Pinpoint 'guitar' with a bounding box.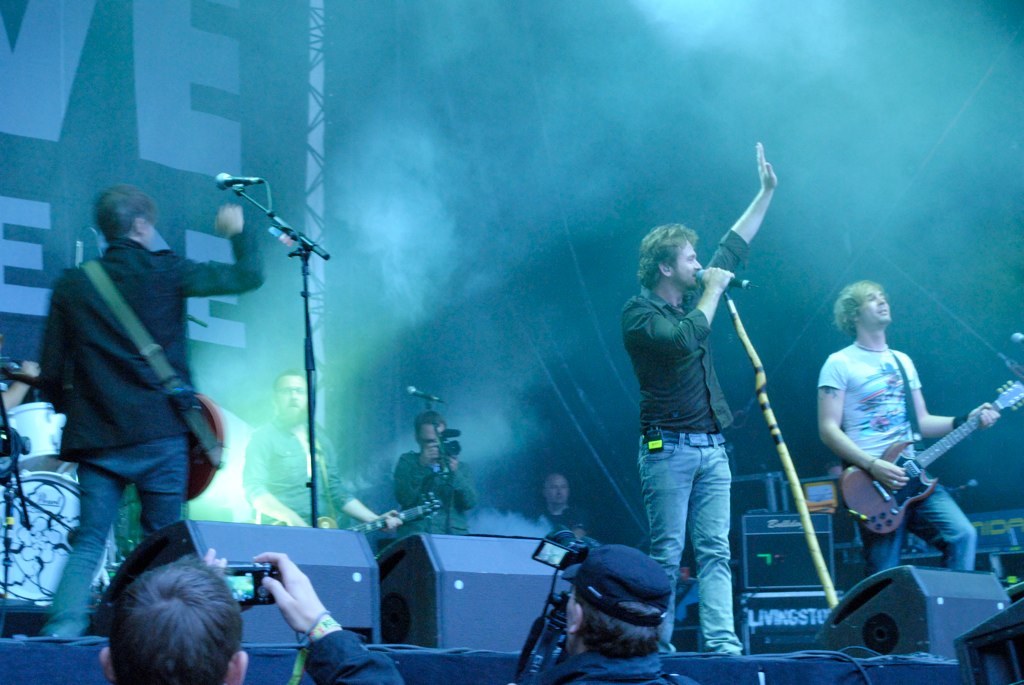
region(0, 357, 227, 503).
